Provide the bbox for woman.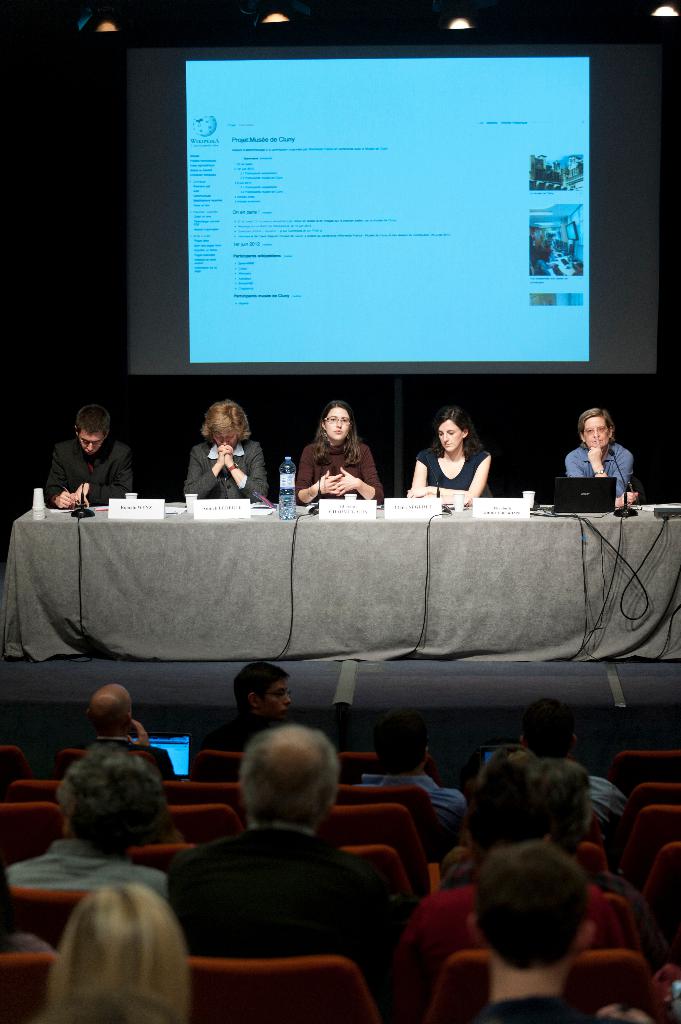
bbox=[44, 881, 191, 1023].
